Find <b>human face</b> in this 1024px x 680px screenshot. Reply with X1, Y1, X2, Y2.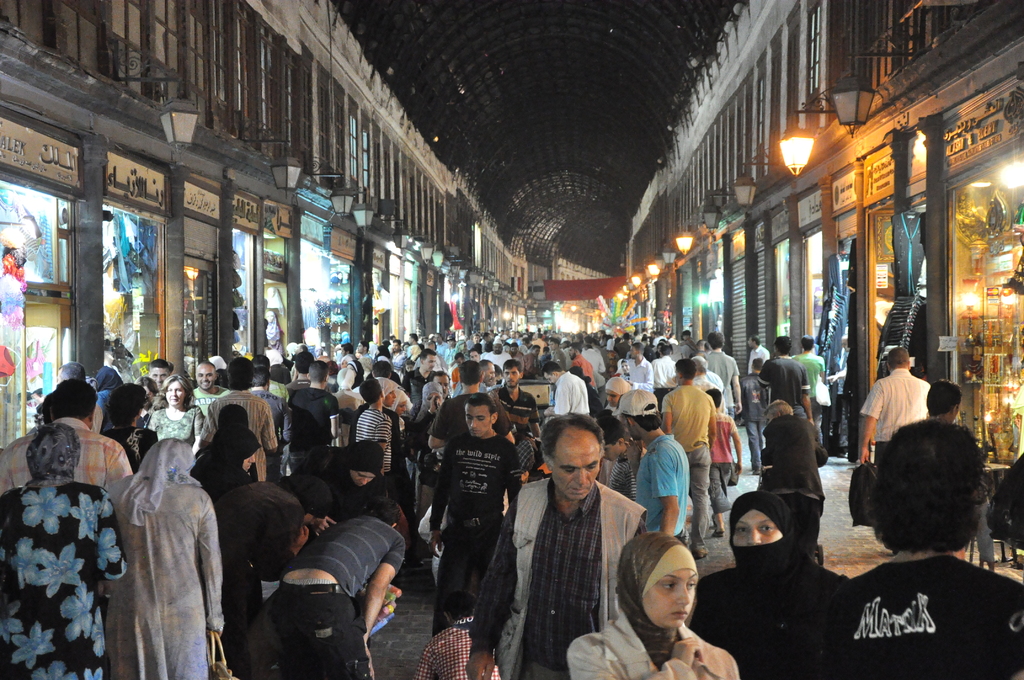
553, 446, 598, 500.
